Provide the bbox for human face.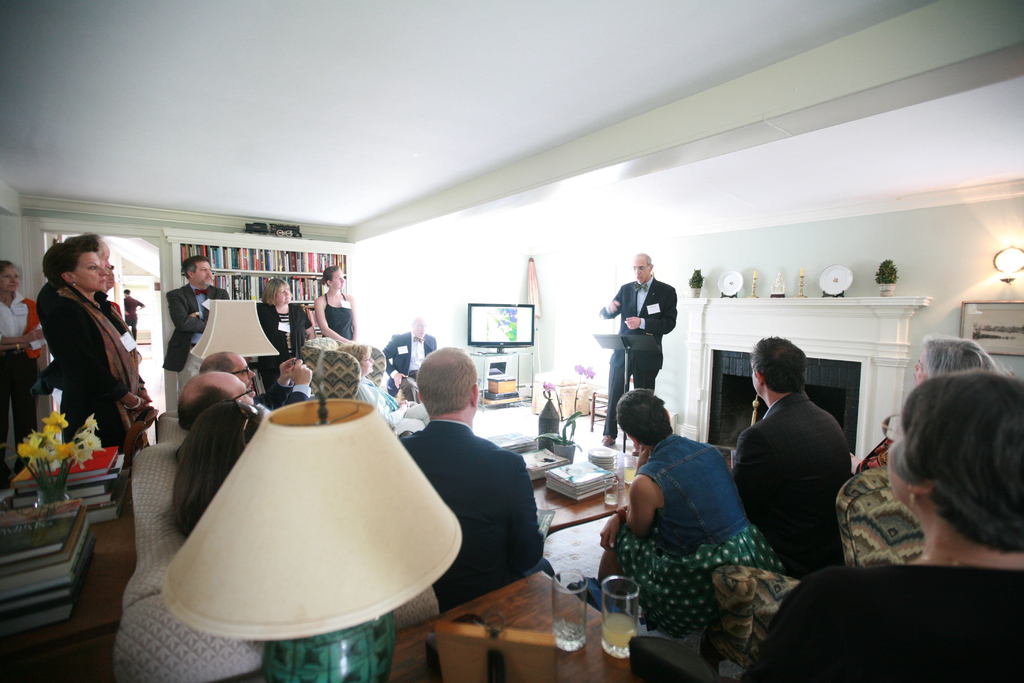
x1=631 y1=257 x2=649 y2=287.
